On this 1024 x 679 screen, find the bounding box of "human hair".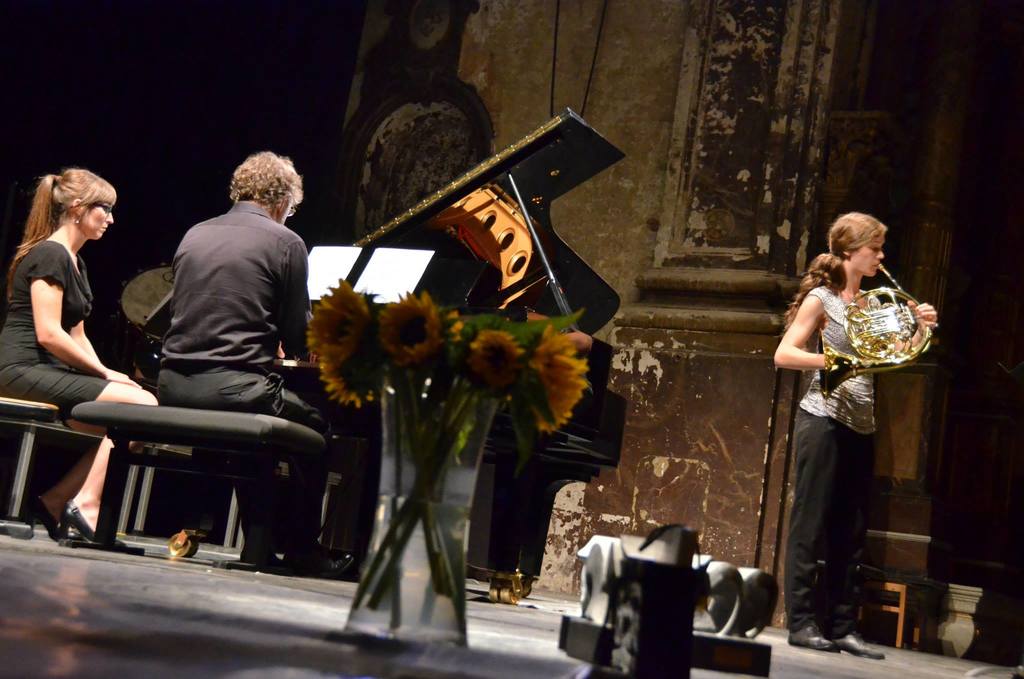
Bounding box: [224,149,301,210].
